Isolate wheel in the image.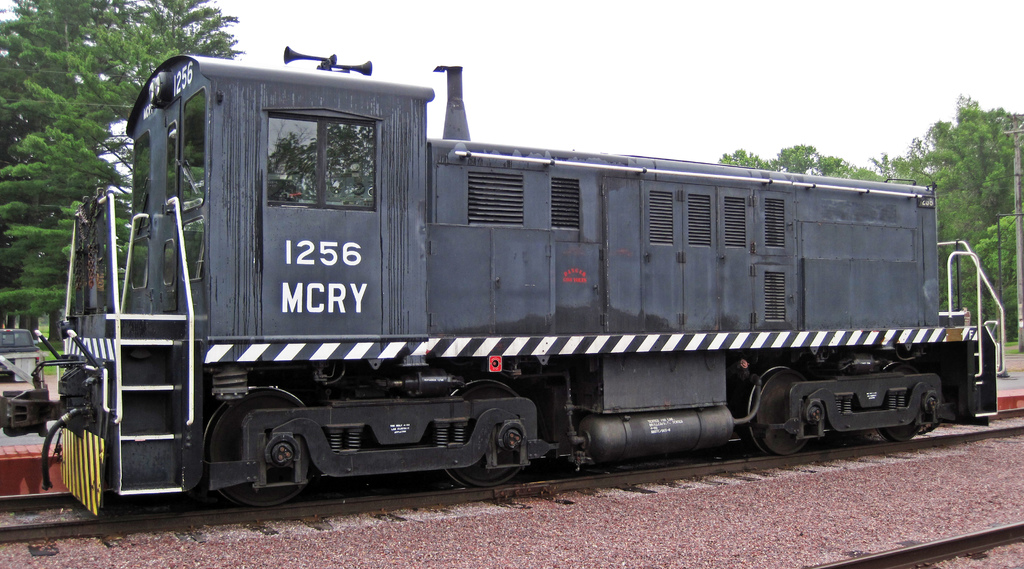
Isolated region: region(442, 379, 524, 487).
